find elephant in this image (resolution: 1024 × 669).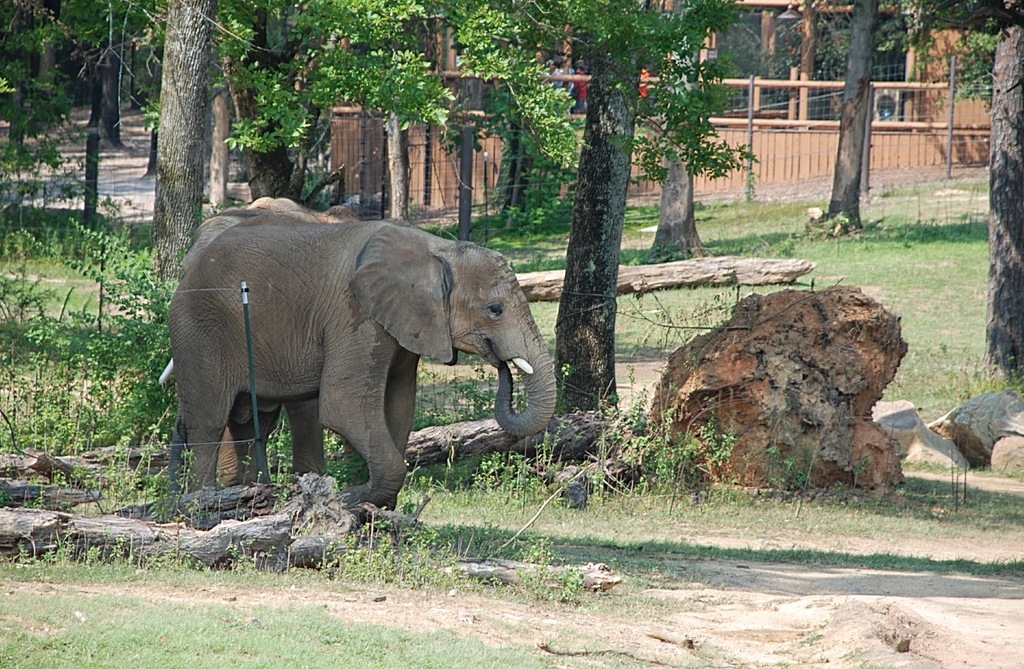
box(170, 224, 555, 491).
